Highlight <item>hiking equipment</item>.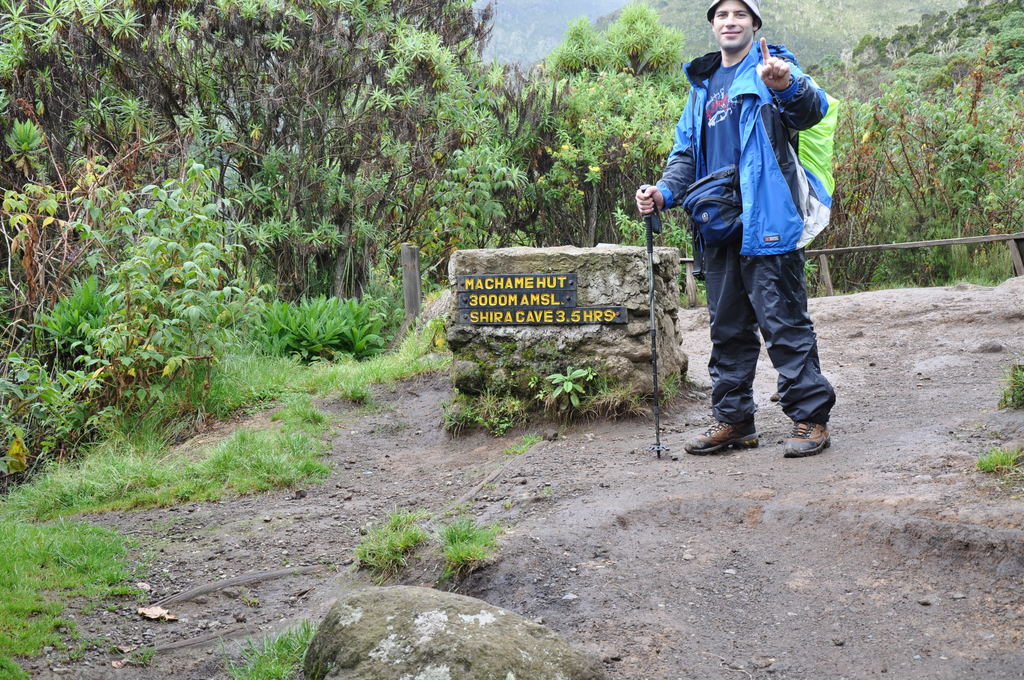
Highlighted region: (left=640, top=179, right=661, bottom=464).
